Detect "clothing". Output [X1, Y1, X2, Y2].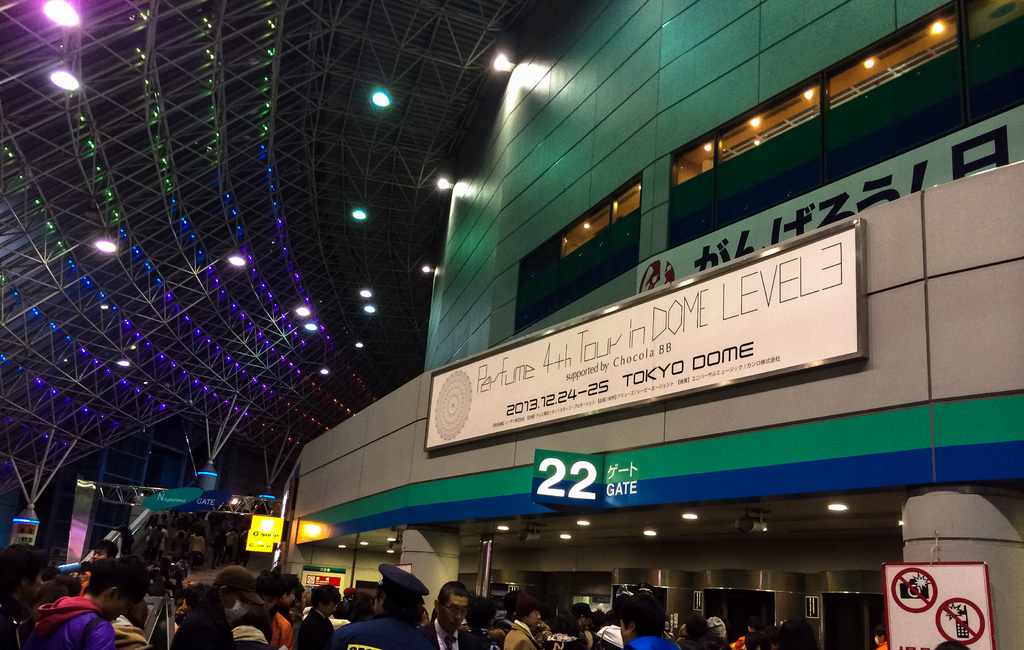
[332, 611, 445, 649].
